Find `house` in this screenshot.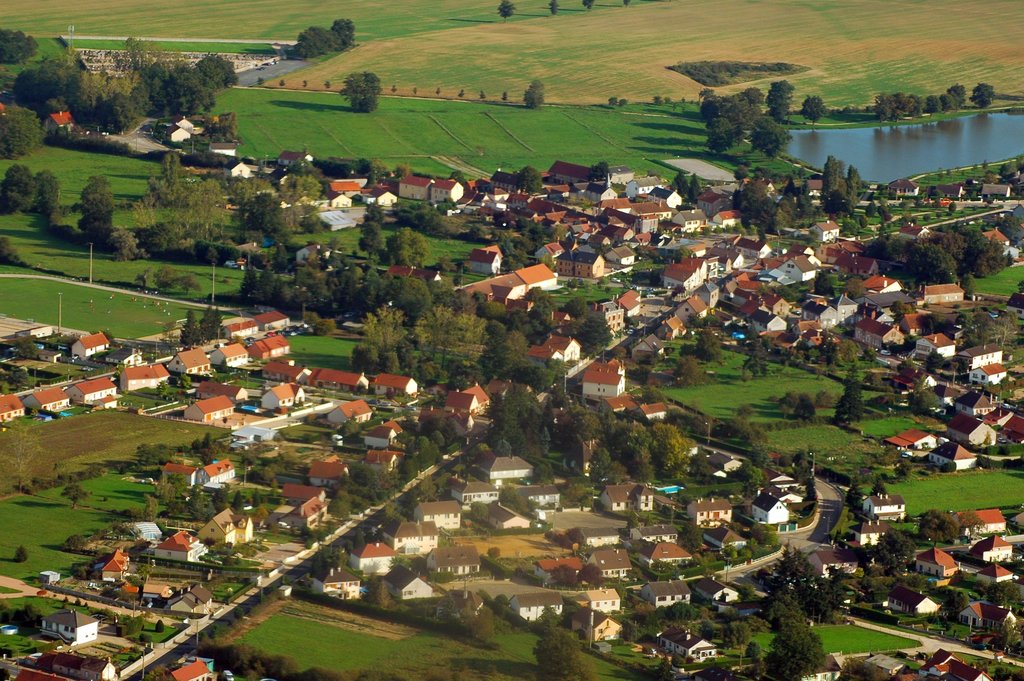
The bounding box for `house` is box=[367, 375, 422, 400].
